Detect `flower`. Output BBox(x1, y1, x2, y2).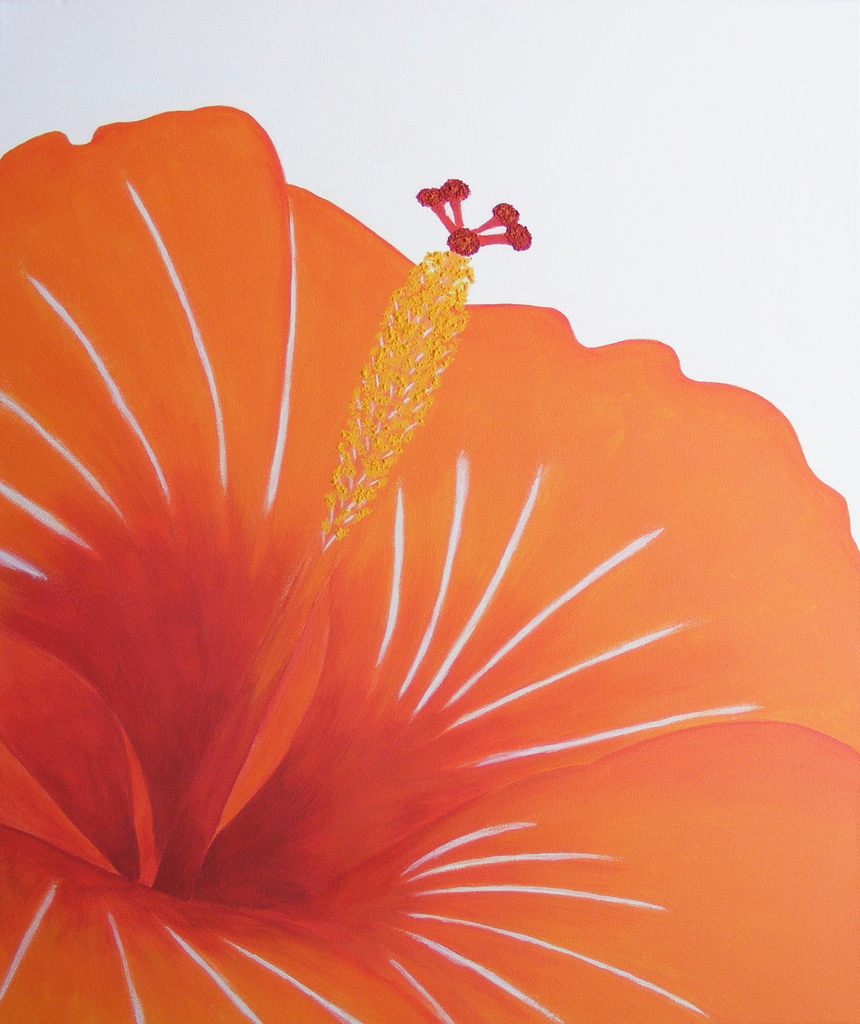
BBox(0, 135, 859, 980).
